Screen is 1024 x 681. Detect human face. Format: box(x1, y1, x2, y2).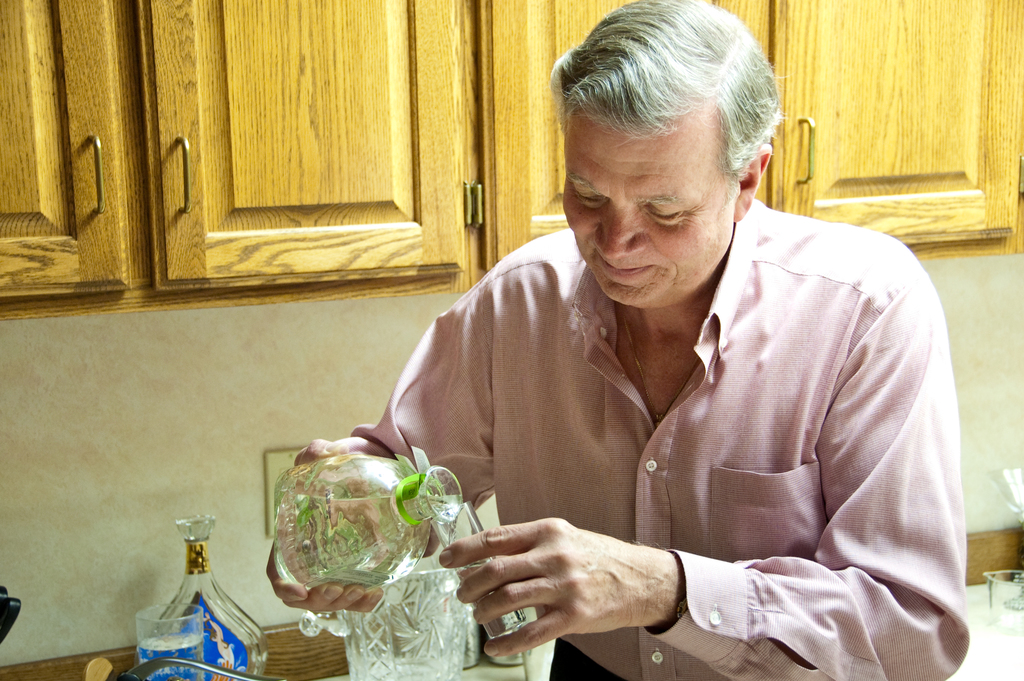
box(561, 133, 733, 303).
